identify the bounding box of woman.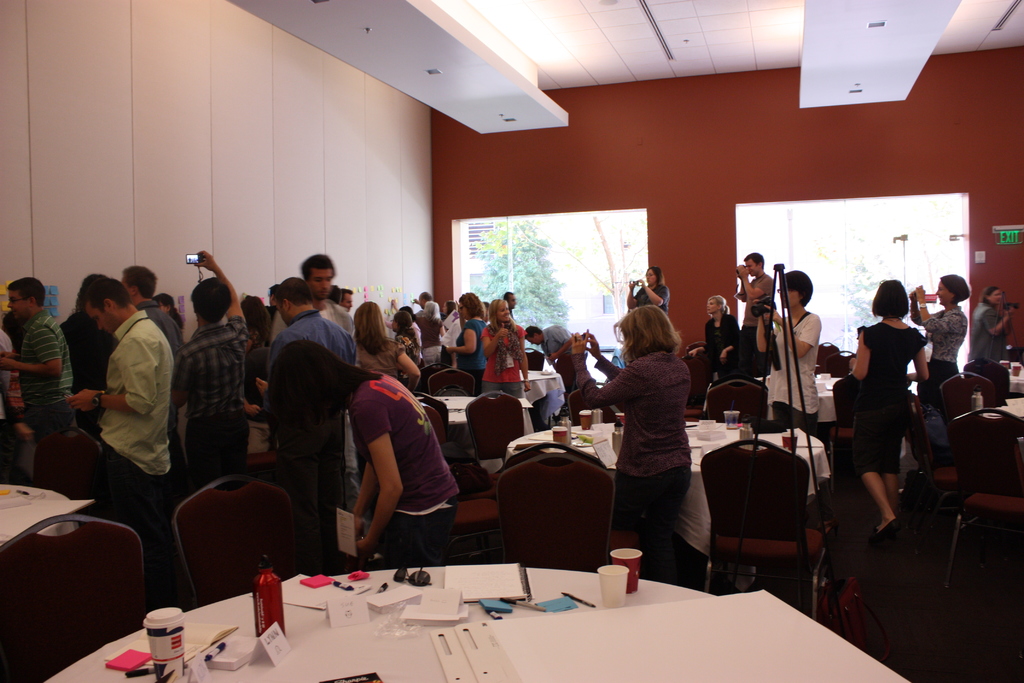
684:288:735:414.
